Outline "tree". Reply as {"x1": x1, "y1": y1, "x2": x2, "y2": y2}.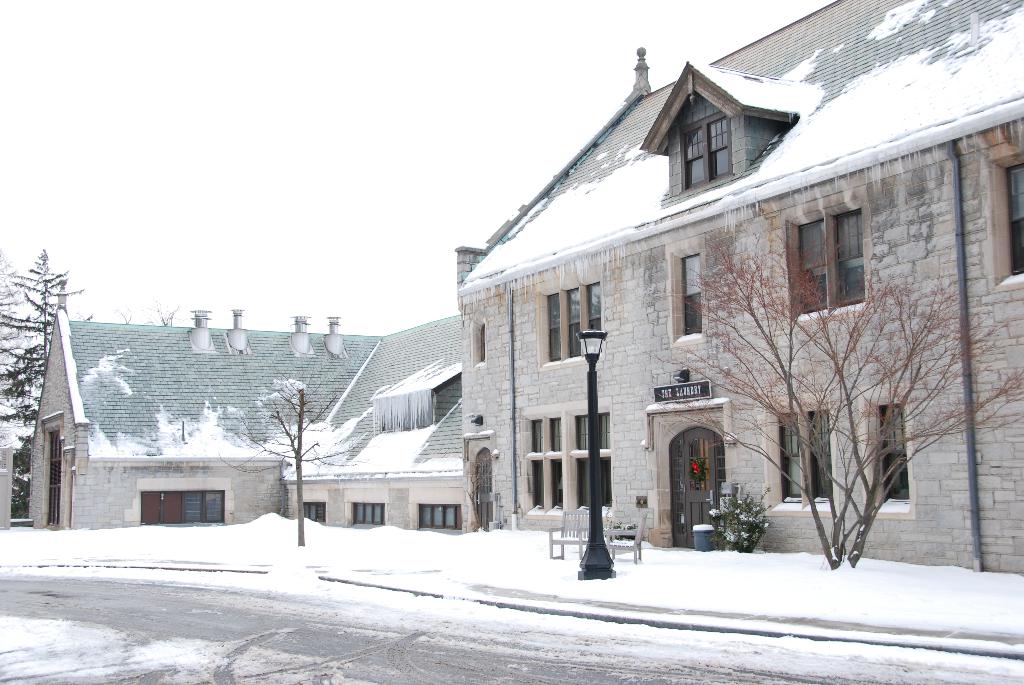
{"x1": 220, "y1": 358, "x2": 362, "y2": 545}.
